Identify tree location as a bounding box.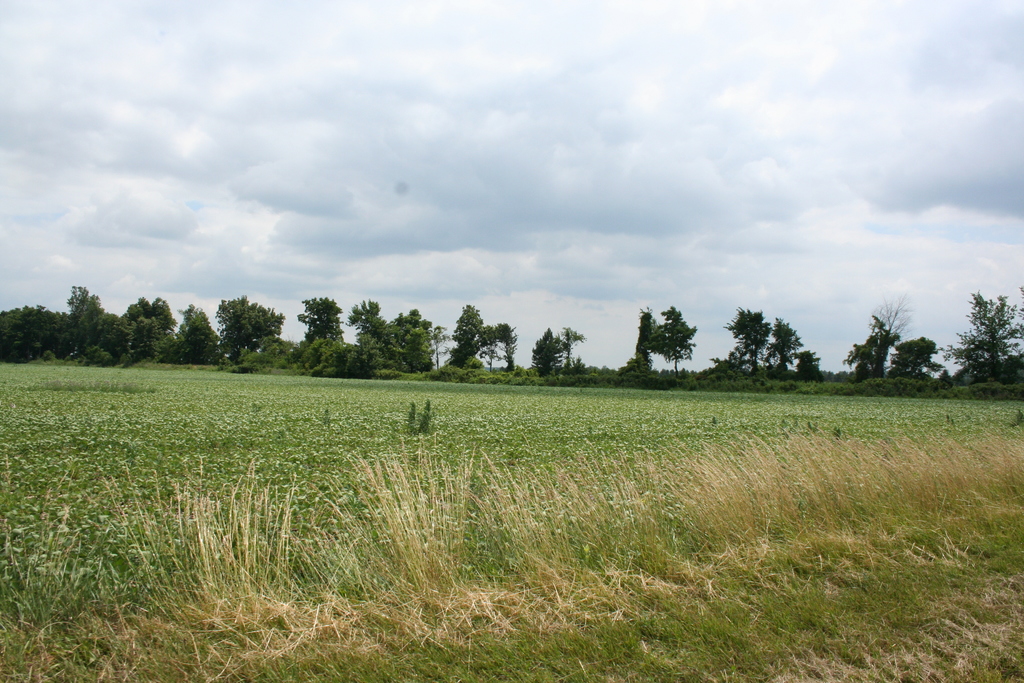
<region>725, 300, 771, 374</region>.
